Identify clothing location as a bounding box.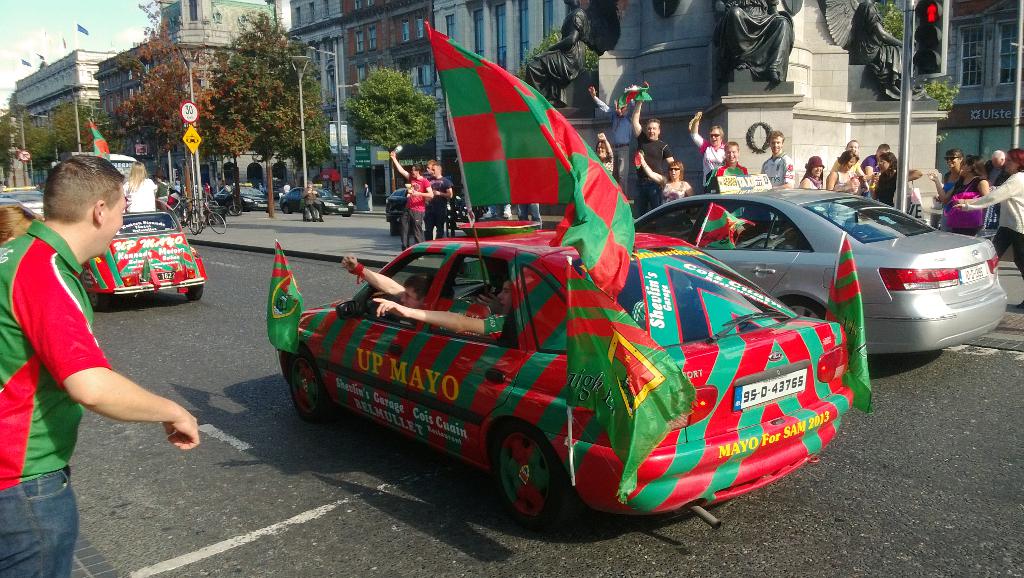
(left=658, top=179, right=690, bottom=204).
